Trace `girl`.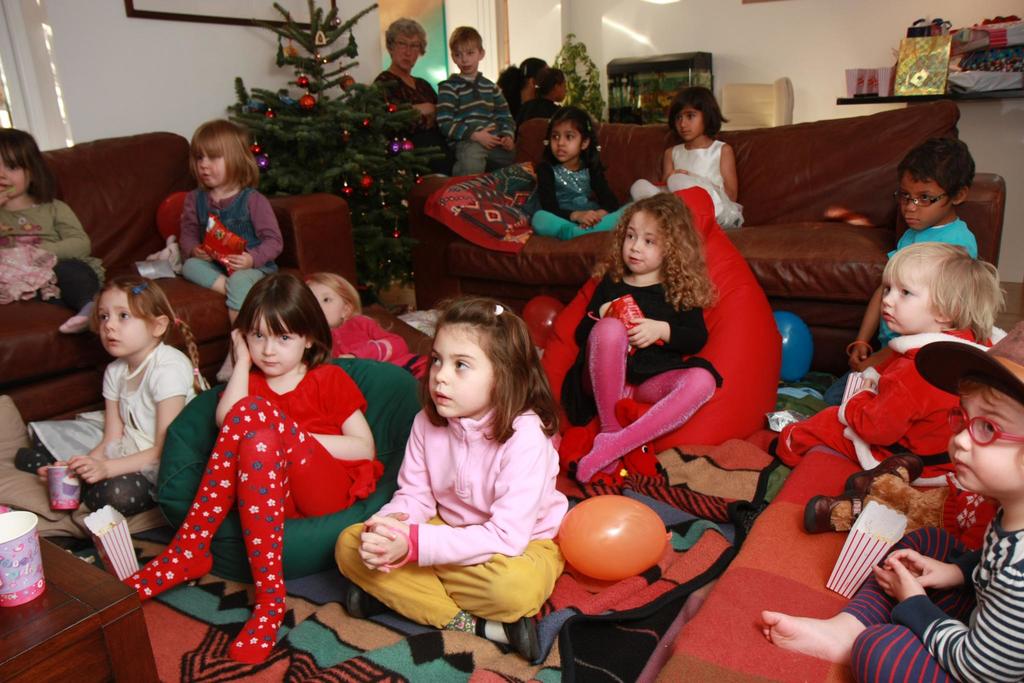
Traced to box=[532, 103, 628, 234].
